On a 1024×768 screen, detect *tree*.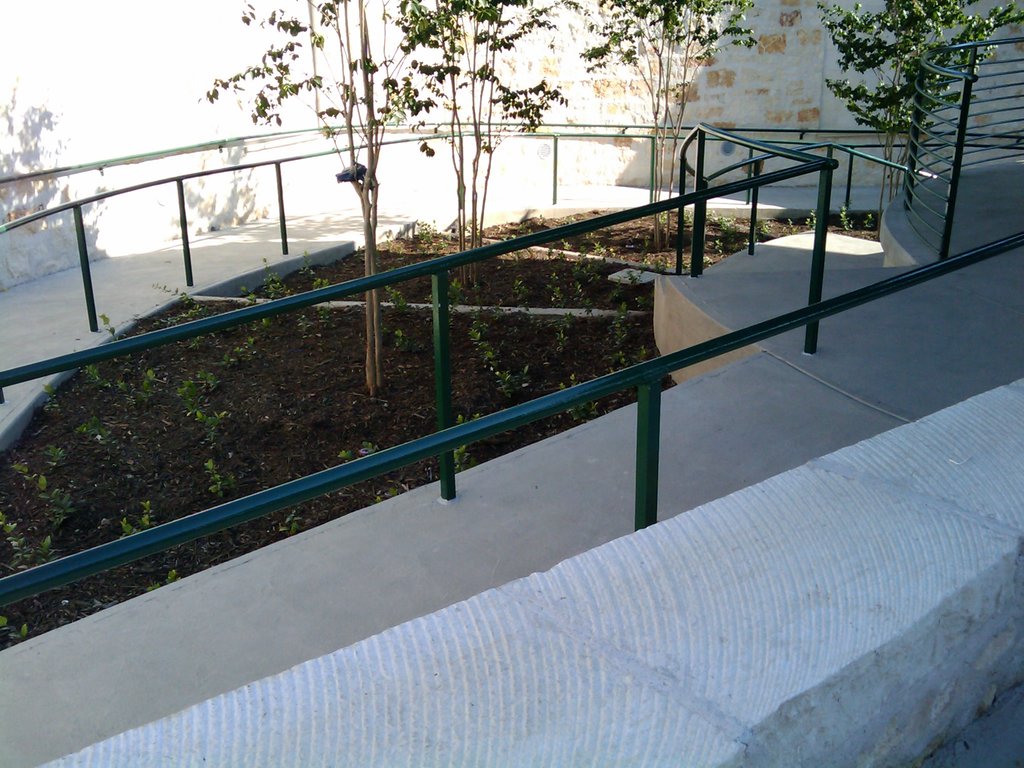
[805,0,1011,217].
